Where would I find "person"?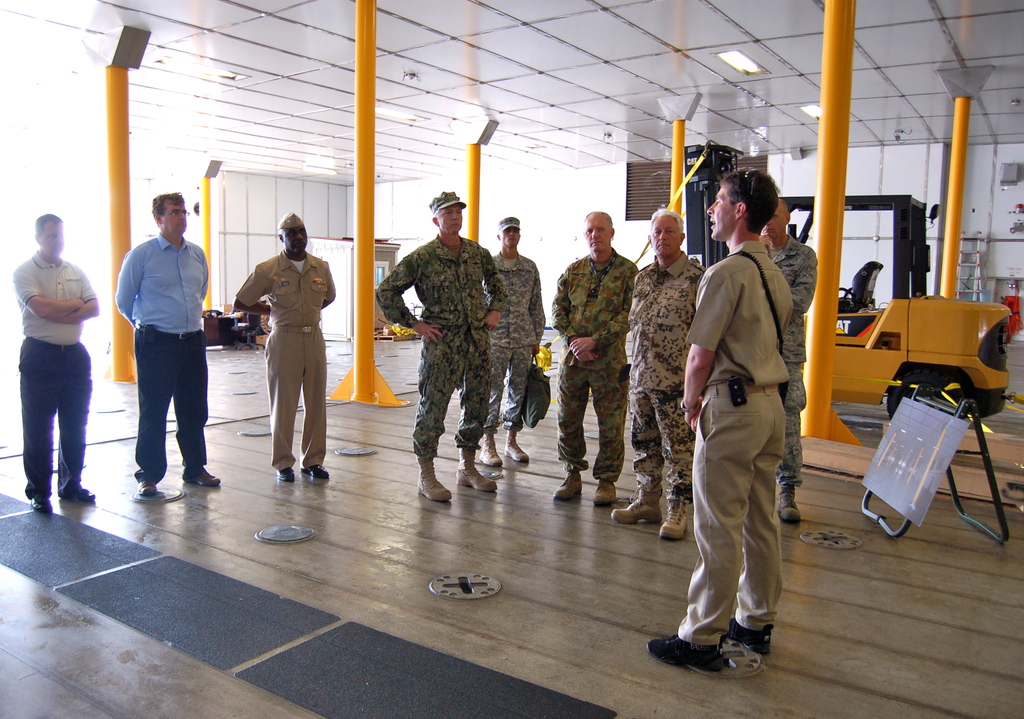
At box=[1, 210, 103, 514].
